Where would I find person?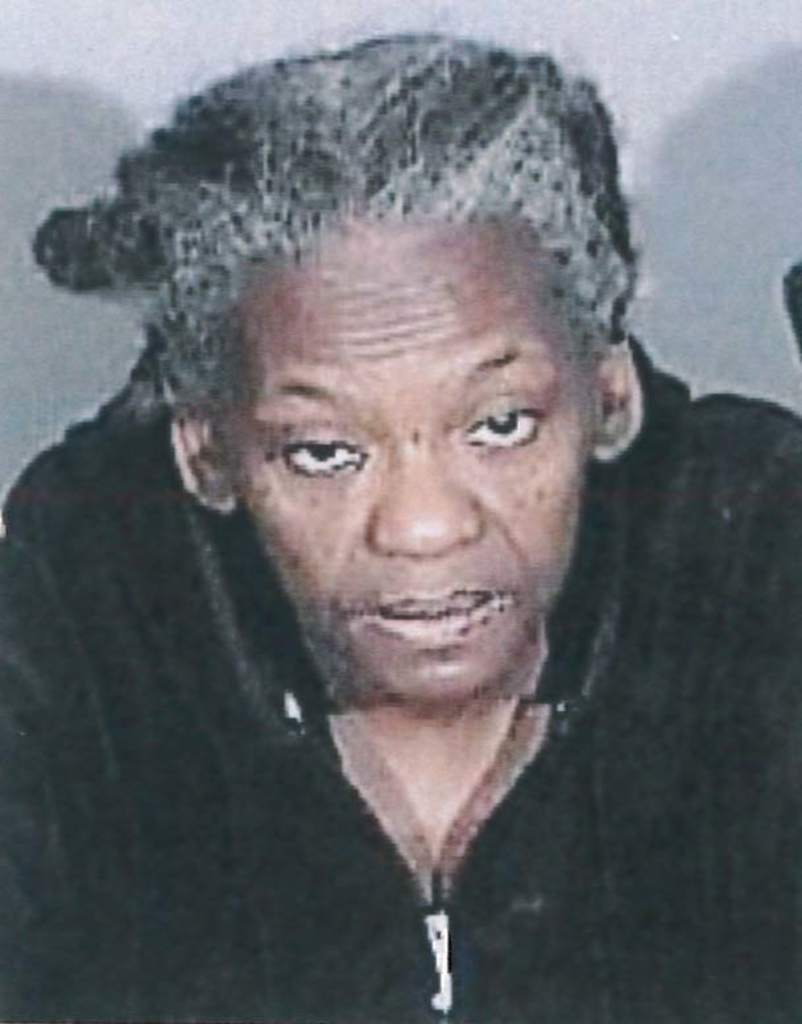
At [x1=11, y1=51, x2=739, y2=1023].
